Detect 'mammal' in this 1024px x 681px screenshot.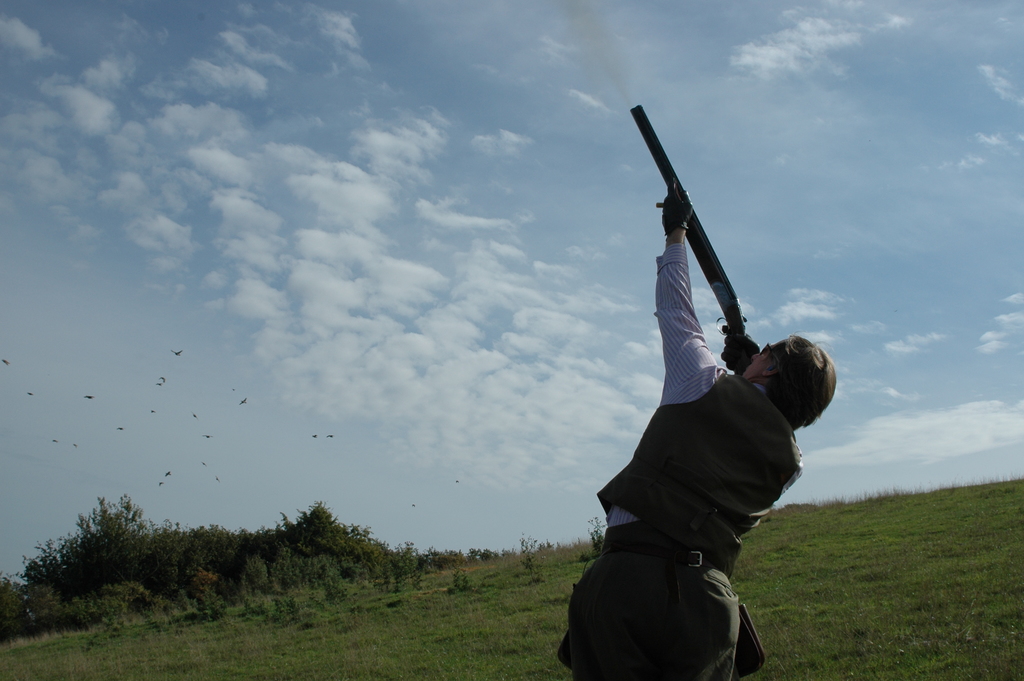
Detection: <bbox>556, 170, 838, 680</bbox>.
